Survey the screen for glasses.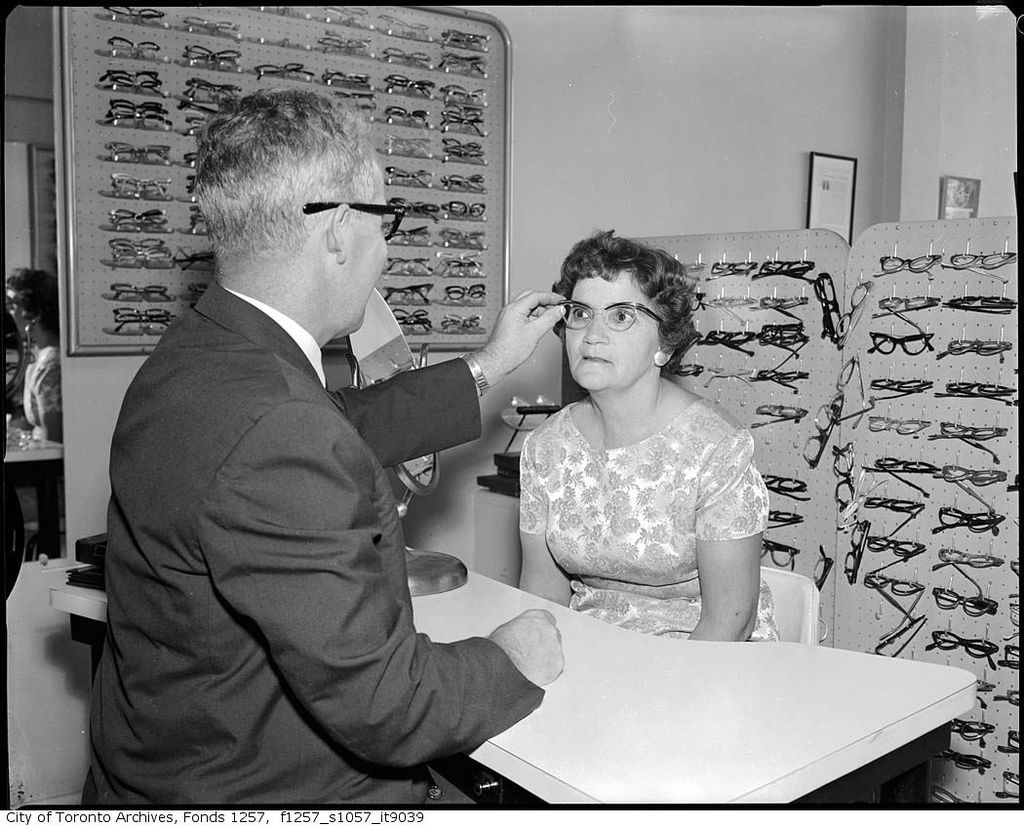
Survey found: (383, 45, 425, 66).
